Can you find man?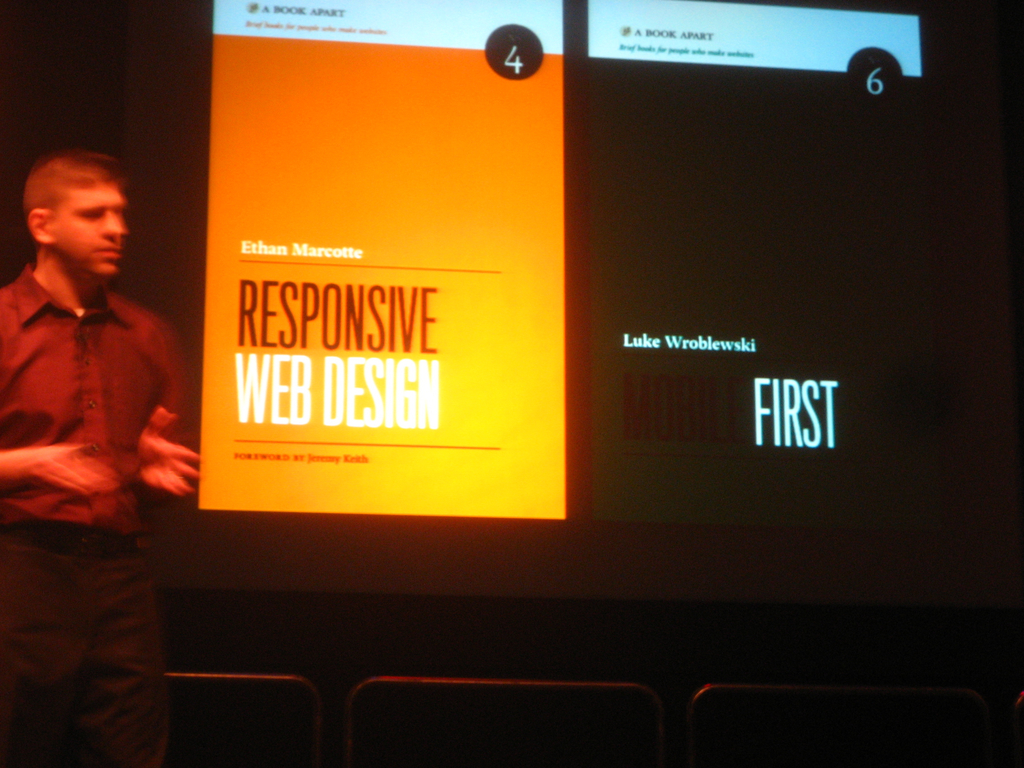
Yes, bounding box: x1=0 y1=135 x2=198 y2=720.
